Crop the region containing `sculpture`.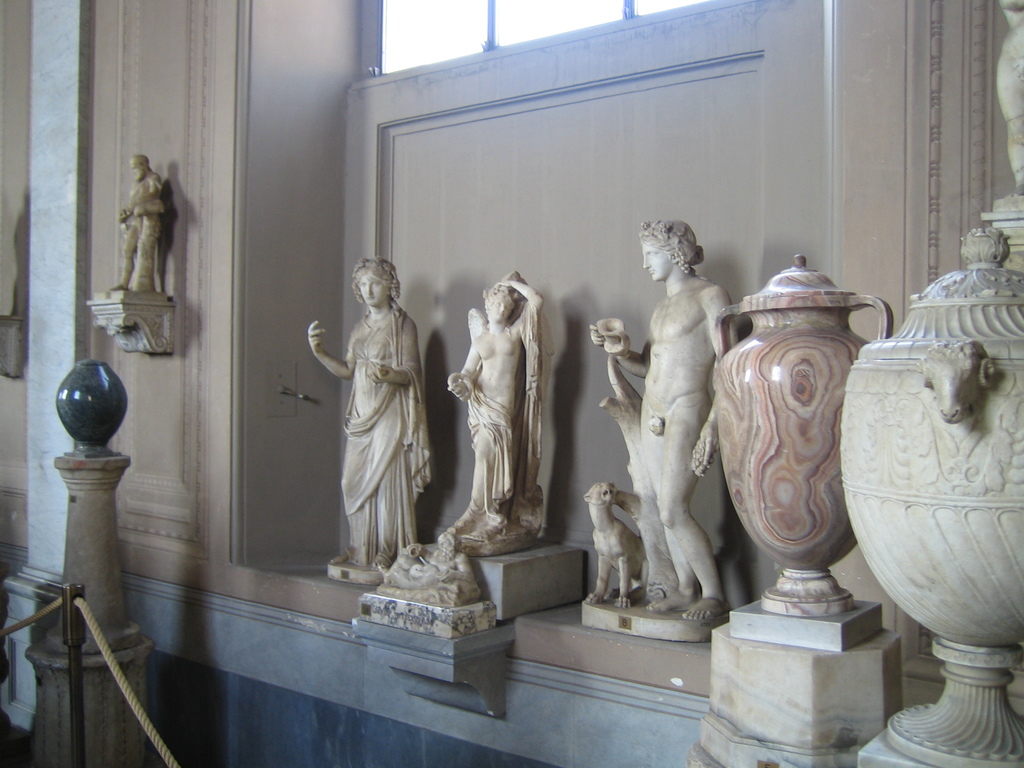
Crop region: [x1=580, y1=208, x2=737, y2=620].
